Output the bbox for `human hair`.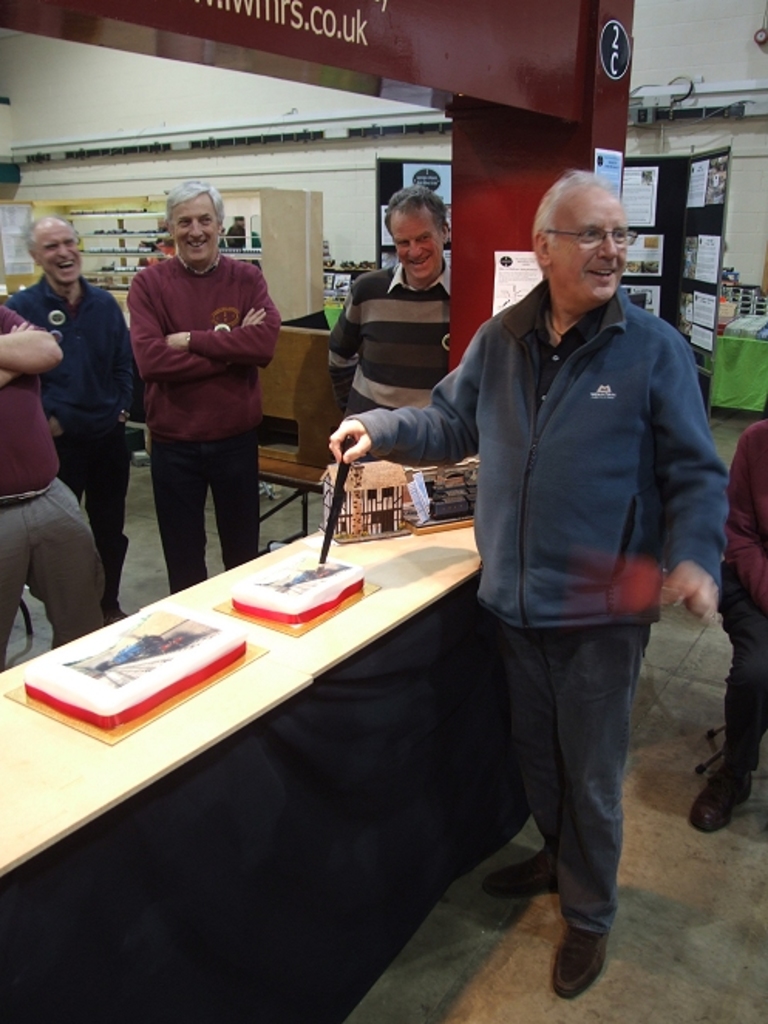
164,179,227,236.
